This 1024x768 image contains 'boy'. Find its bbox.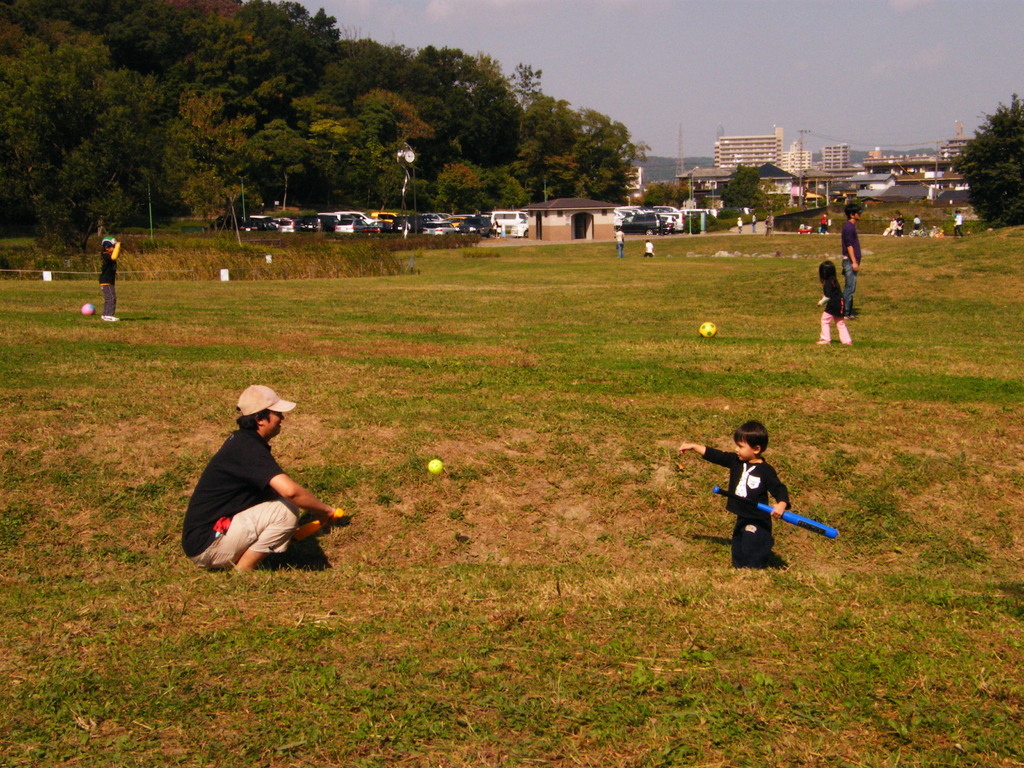
locate(642, 239, 652, 259).
